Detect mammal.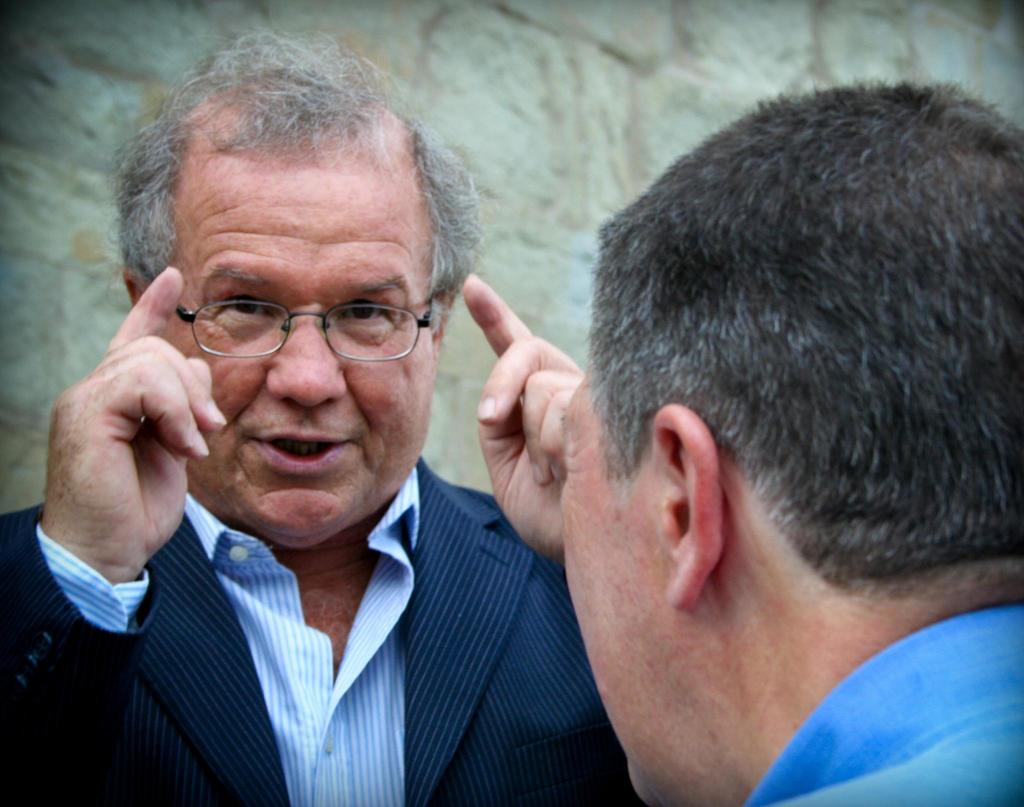
Detected at [x1=0, y1=29, x2=584, y2=806].
